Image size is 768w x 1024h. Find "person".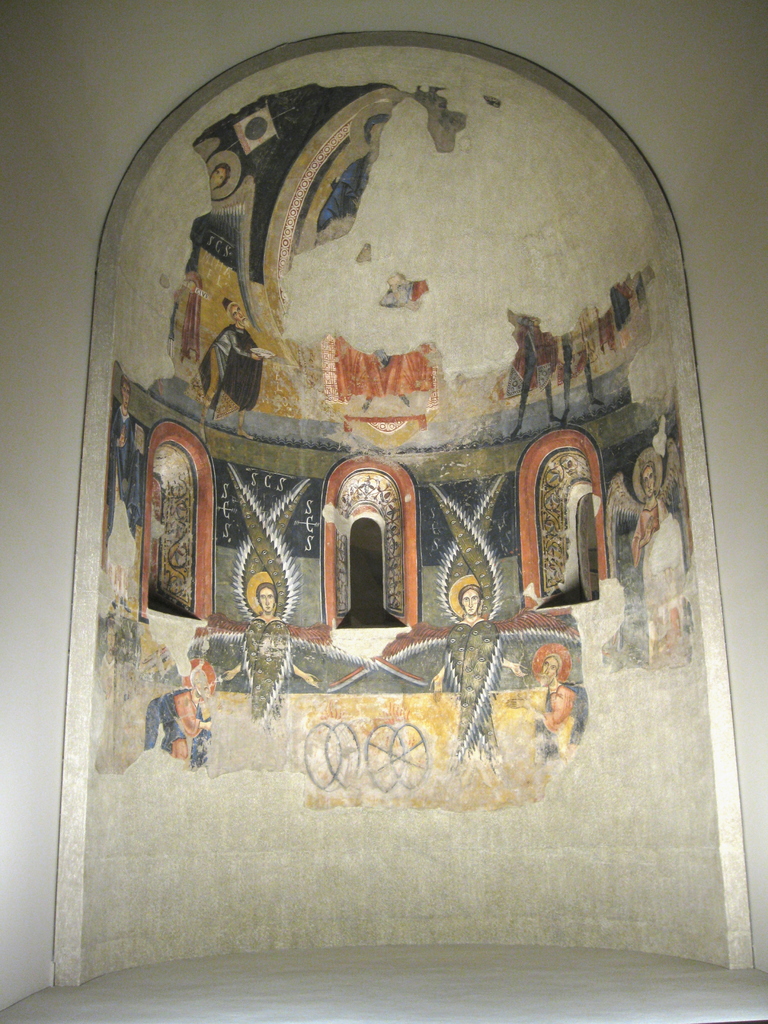
crop(223, 580, 317, 732).
